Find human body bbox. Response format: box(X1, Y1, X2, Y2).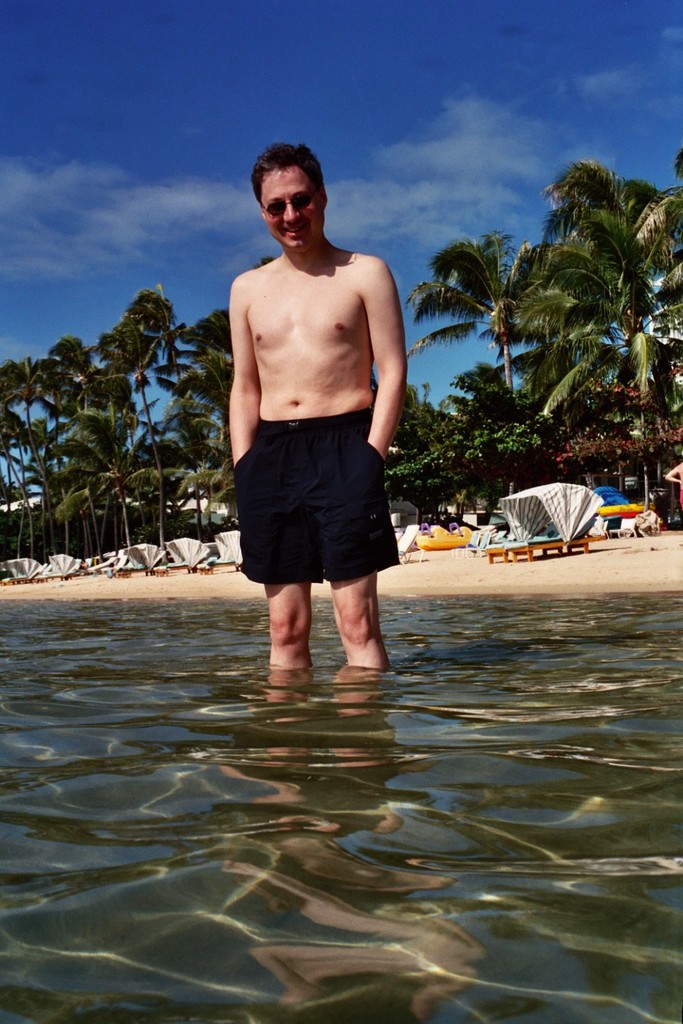
box(229, 209, 416, 689).
